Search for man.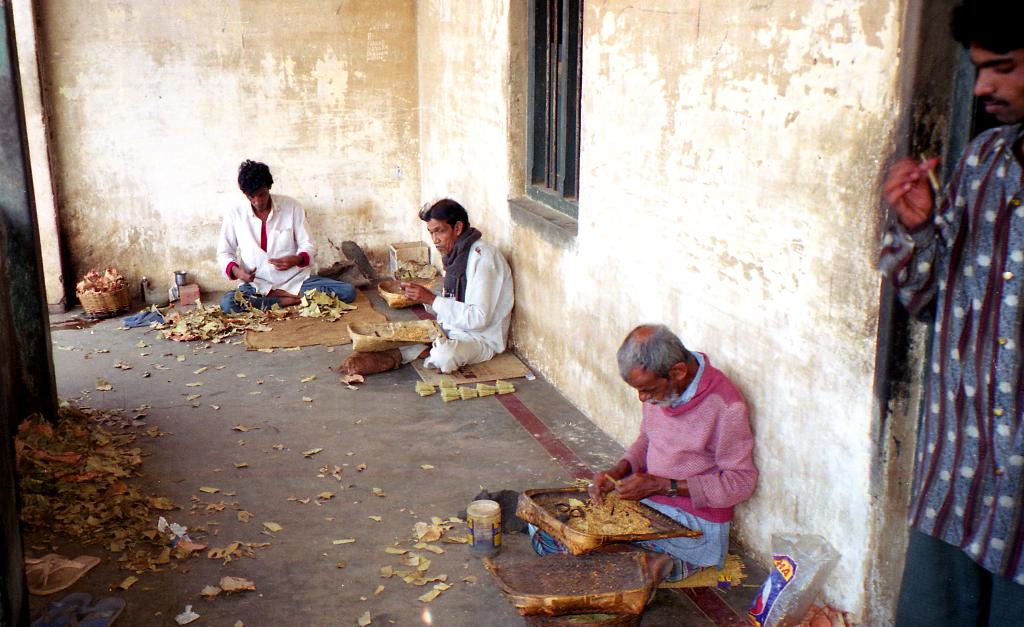
Found at pyautogui.locateOnScreen(868, 0, 1023, 626).
